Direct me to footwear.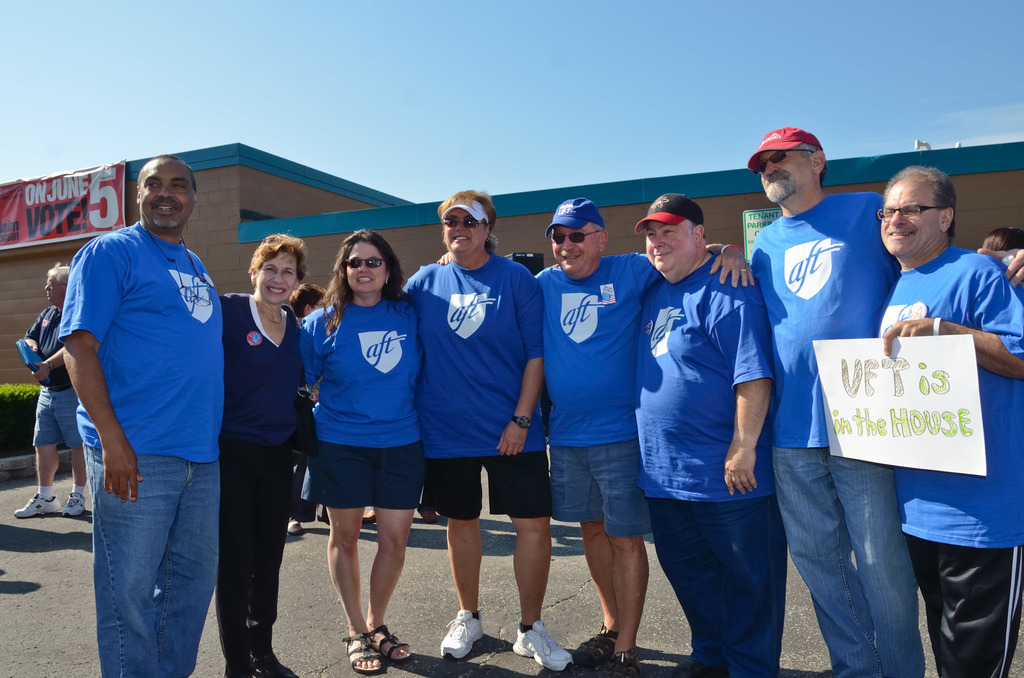
Direction: (x1=56, y1=492, x2=87, y2=520).
